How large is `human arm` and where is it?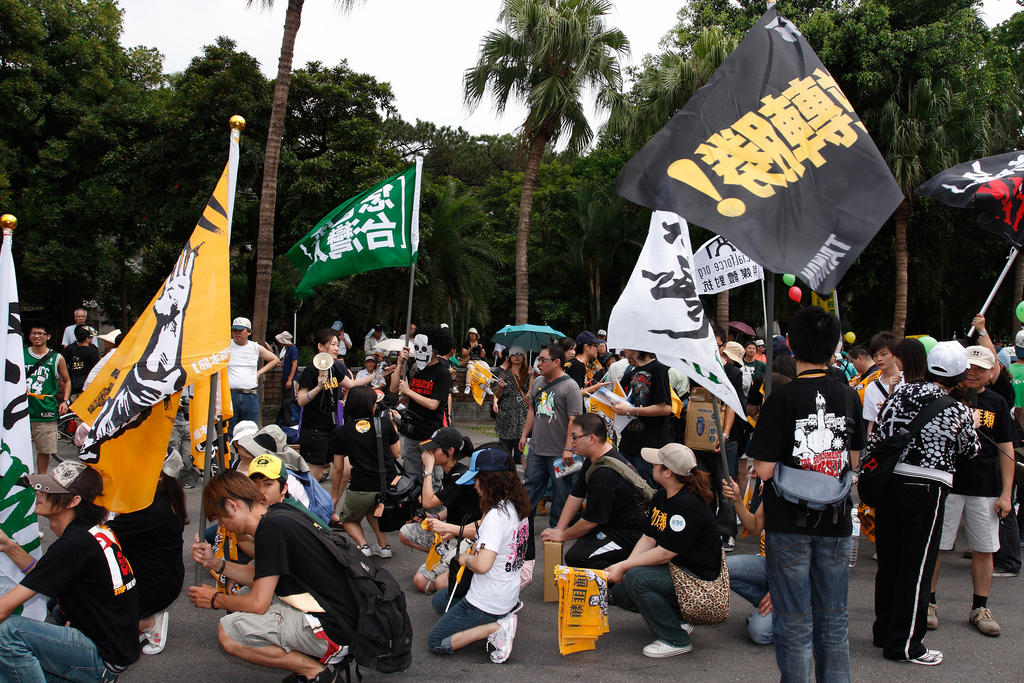
Bounding box: 298,378,321,404.
